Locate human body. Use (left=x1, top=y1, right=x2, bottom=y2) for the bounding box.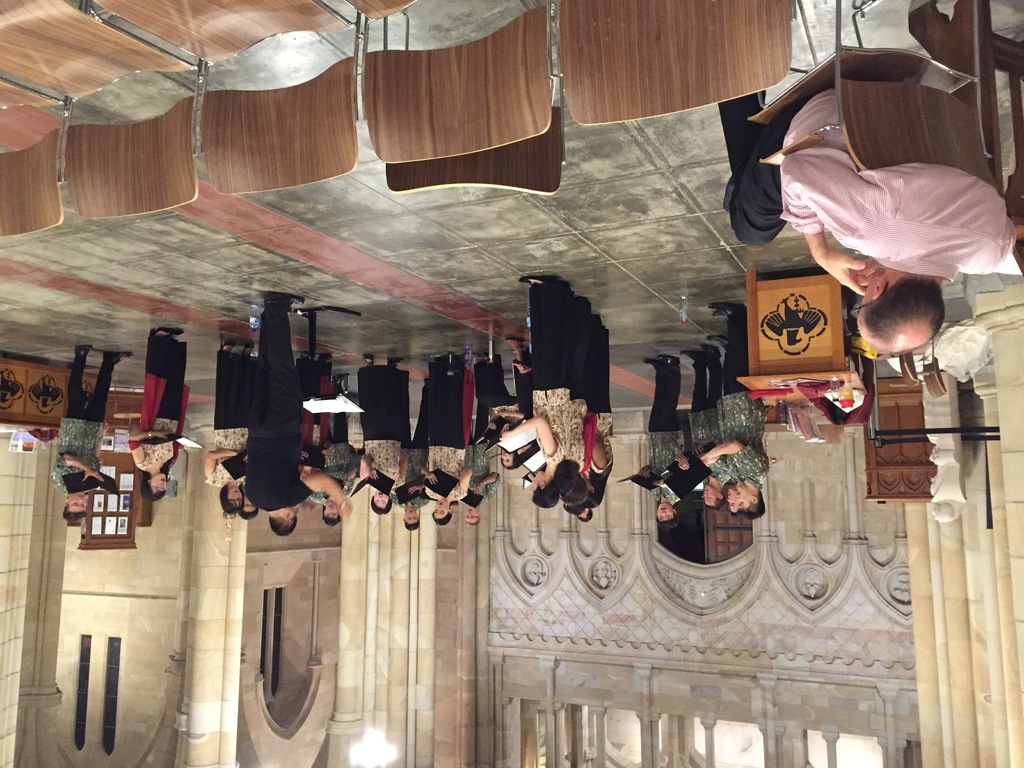
(left=207, top=337, right=262, bottom=512).
